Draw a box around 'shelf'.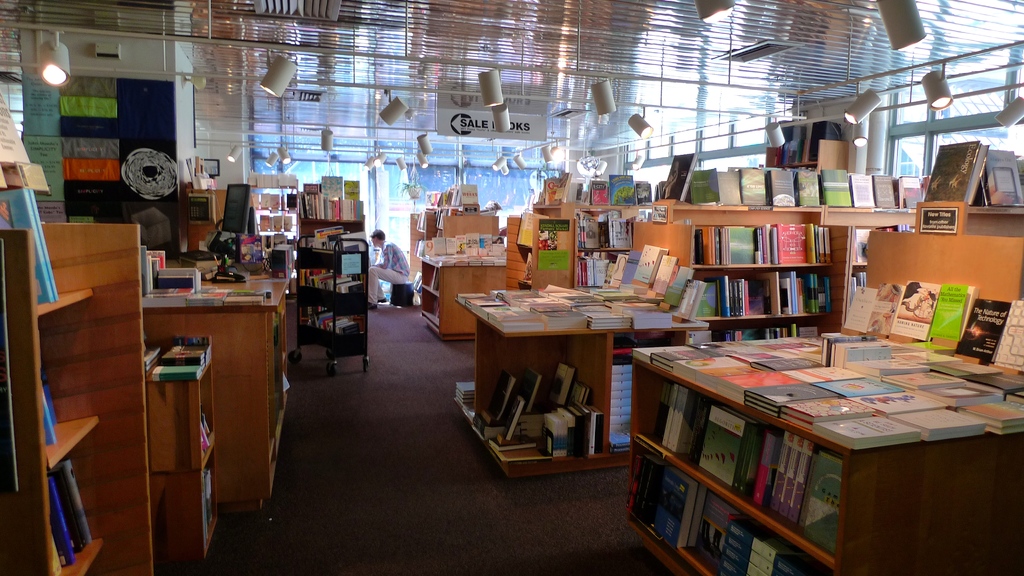
crop(468, 335, 607, 474).
